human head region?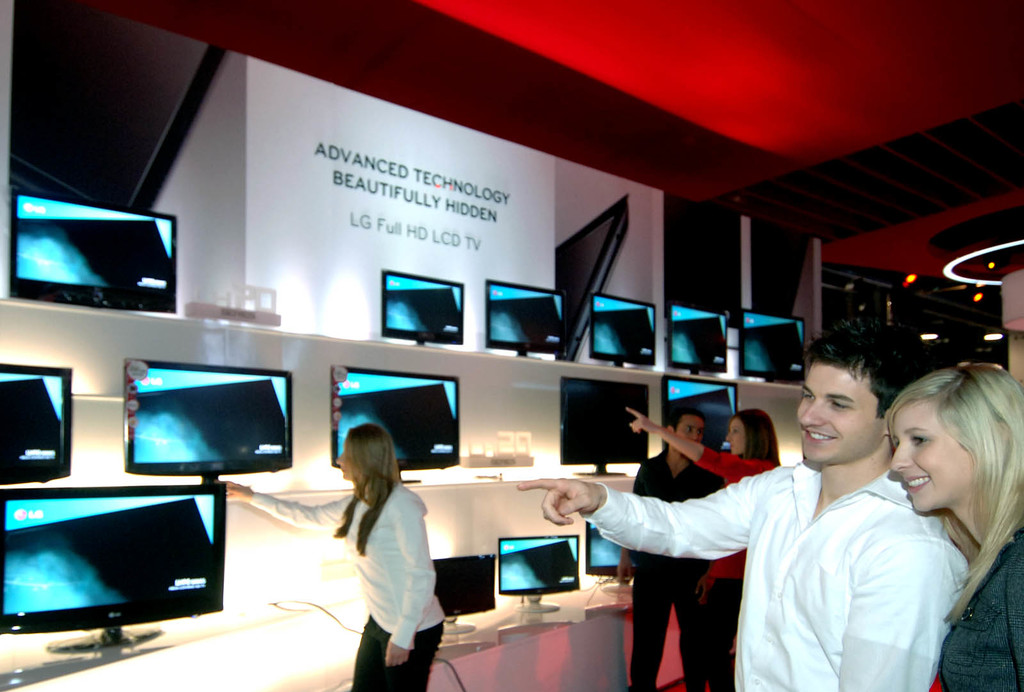
{"left": 659, "top": 410, "right": 708, "bottom": 448}
